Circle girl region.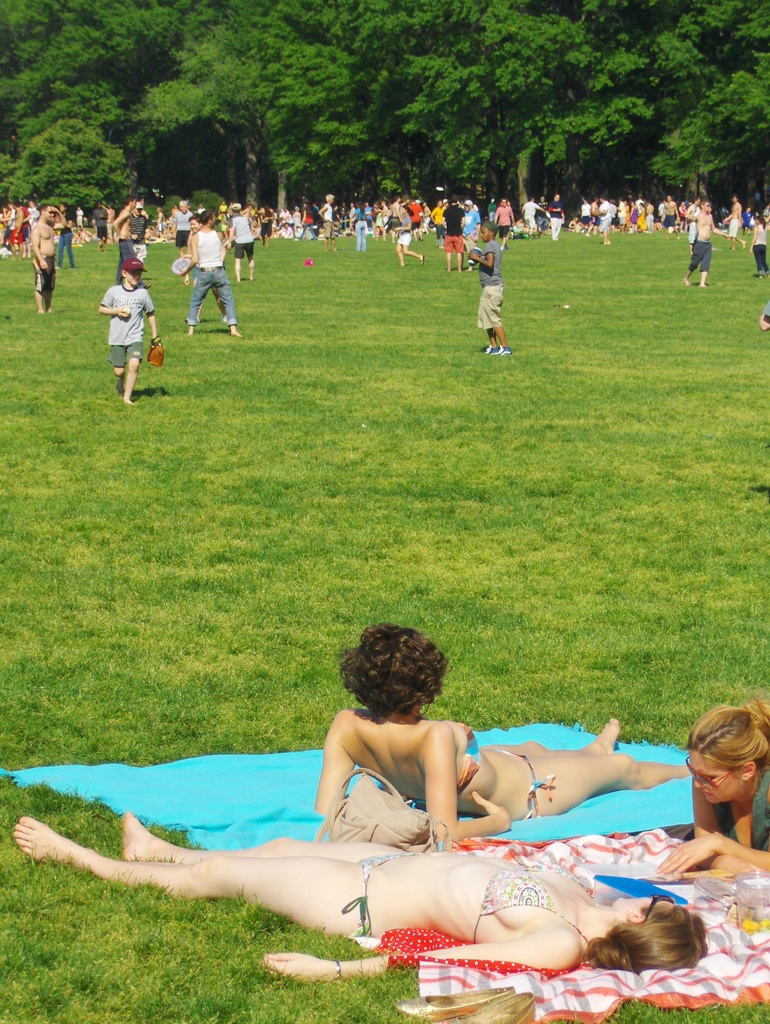
Region: left=307, top=628, right=704, bottom=847.
